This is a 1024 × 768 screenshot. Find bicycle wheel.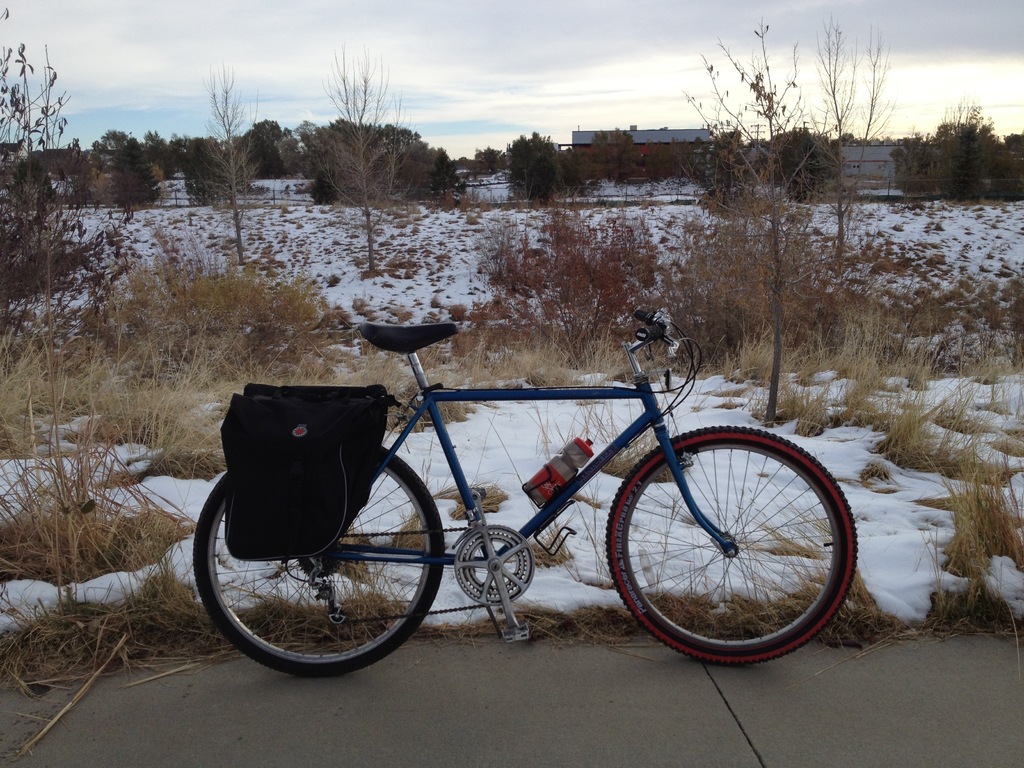
Bounding box: left=191, top=443, right=444, bottom=681.
